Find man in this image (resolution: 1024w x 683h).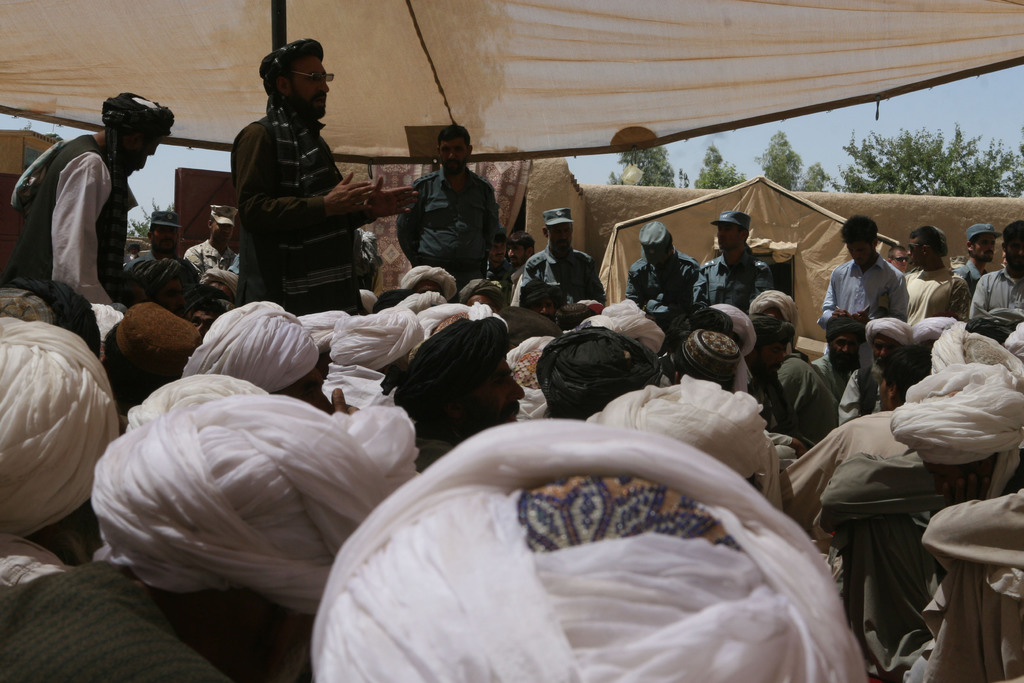
box=[947, 222, 1002, 279].
